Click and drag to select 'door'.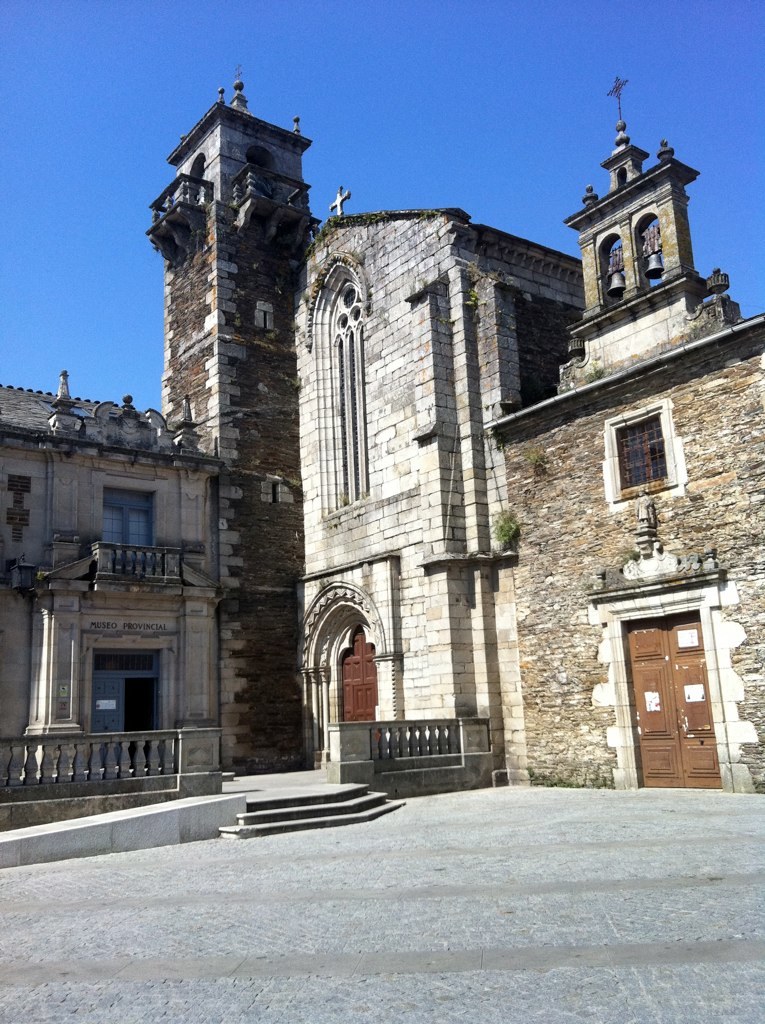
Selection: [619,621,681,788].
